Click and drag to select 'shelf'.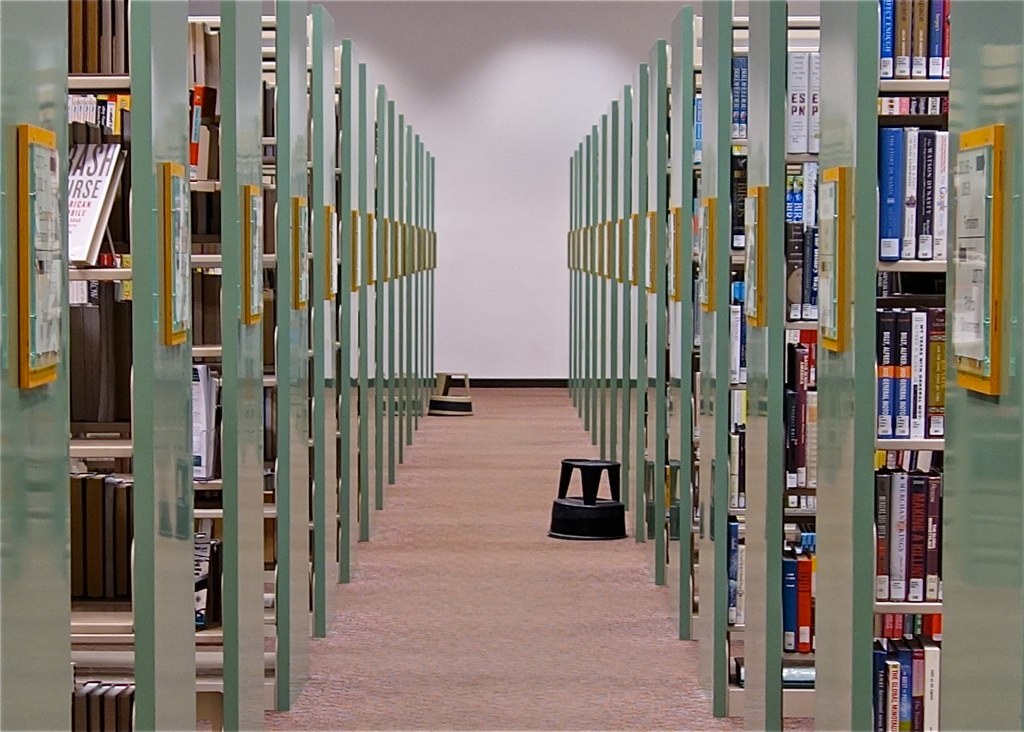
Selection: 862:443:943:613.
